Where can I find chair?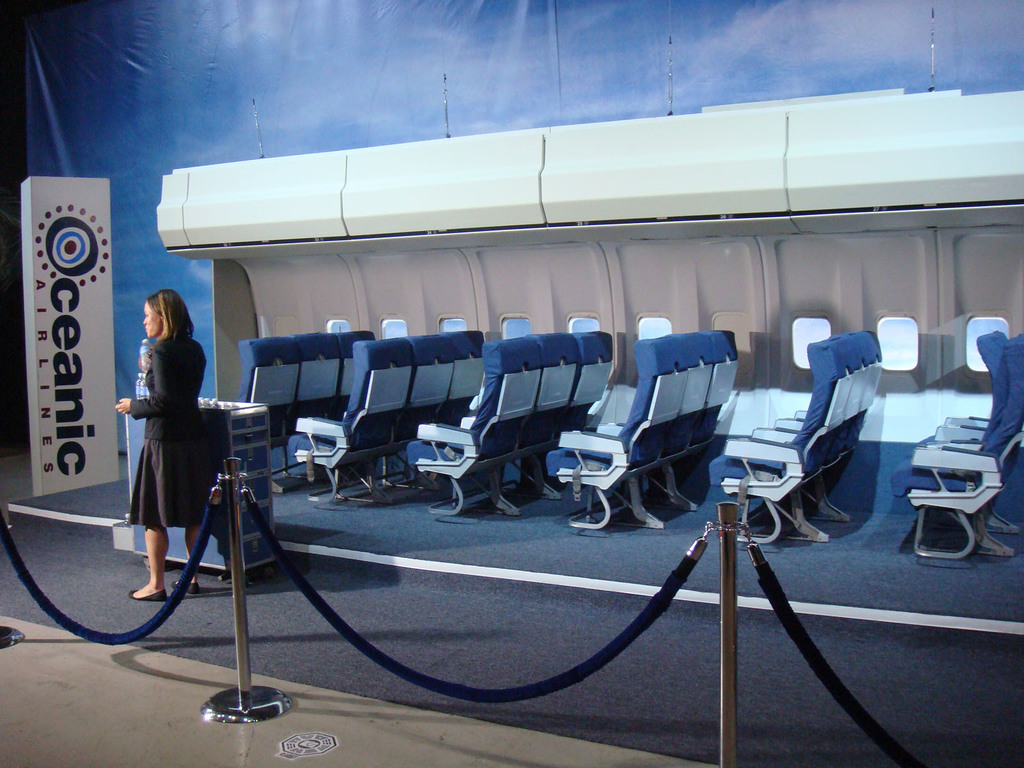
You can find it at detection(708, 340, 850, 545).
